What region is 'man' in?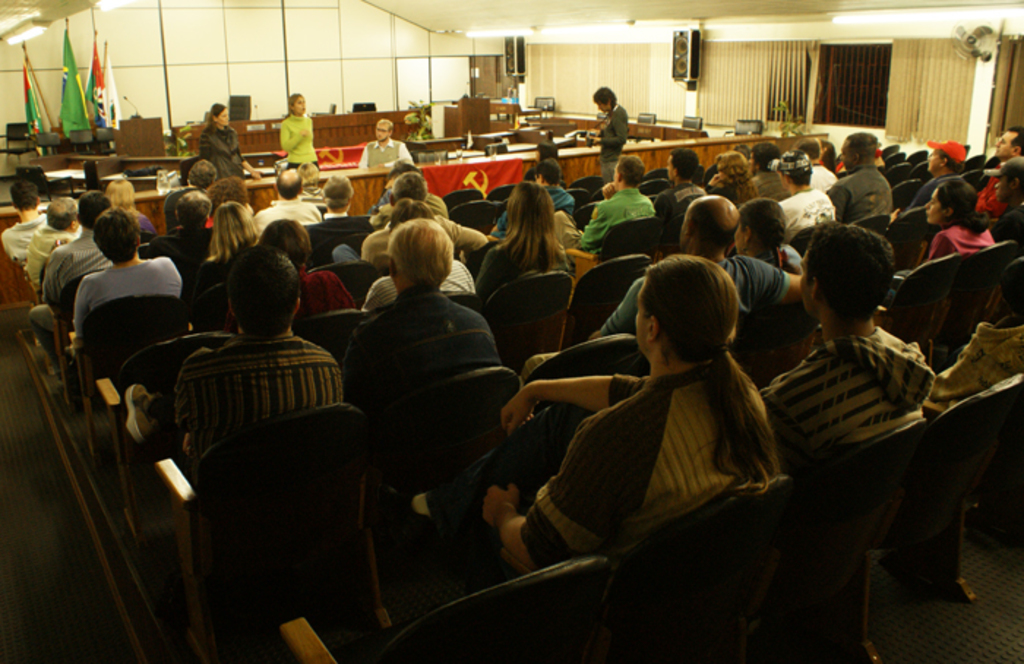
bbox=[534, 189, 806, 364].
